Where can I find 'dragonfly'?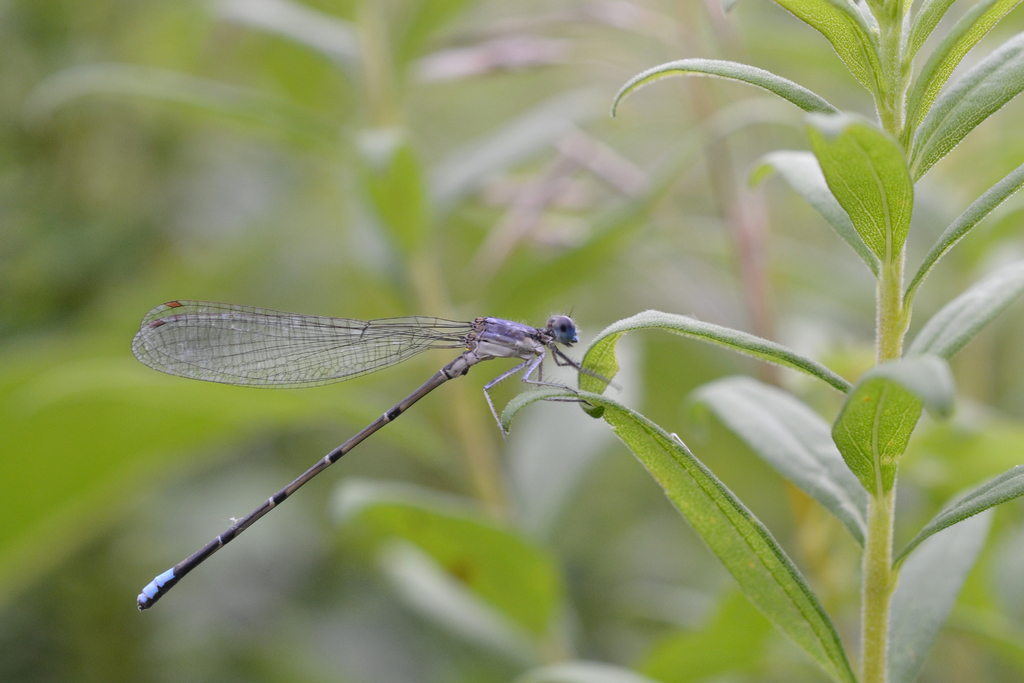
You can find it at 134/299/625/606.
